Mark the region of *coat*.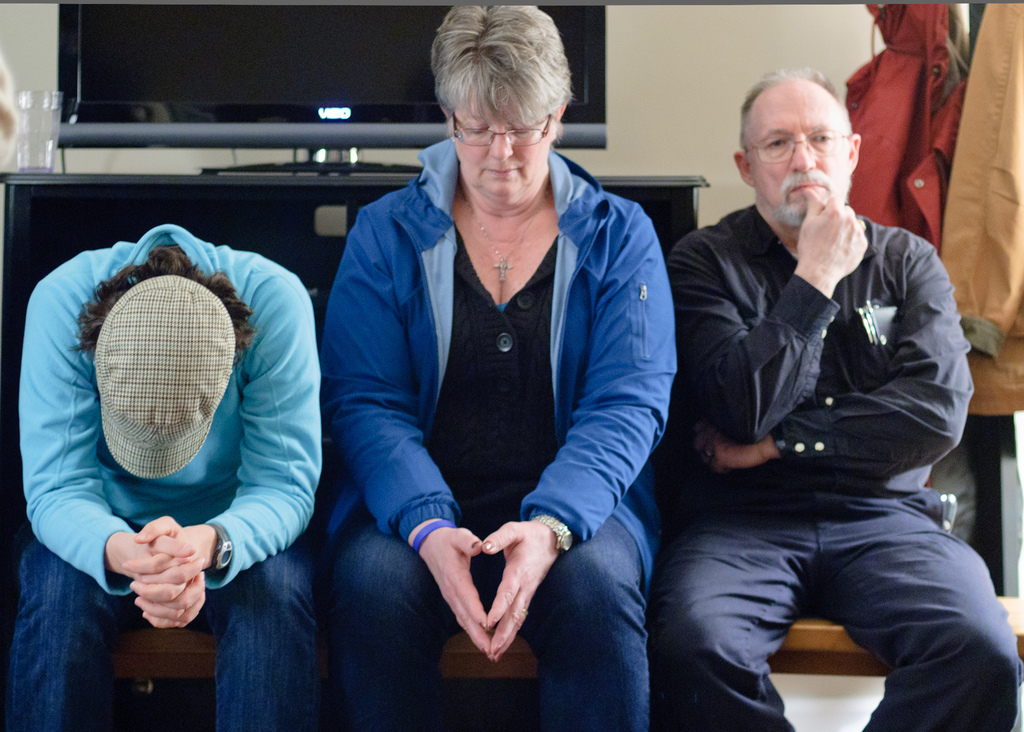
Region: x1=326 y1=79 x2=667 y2=617.
